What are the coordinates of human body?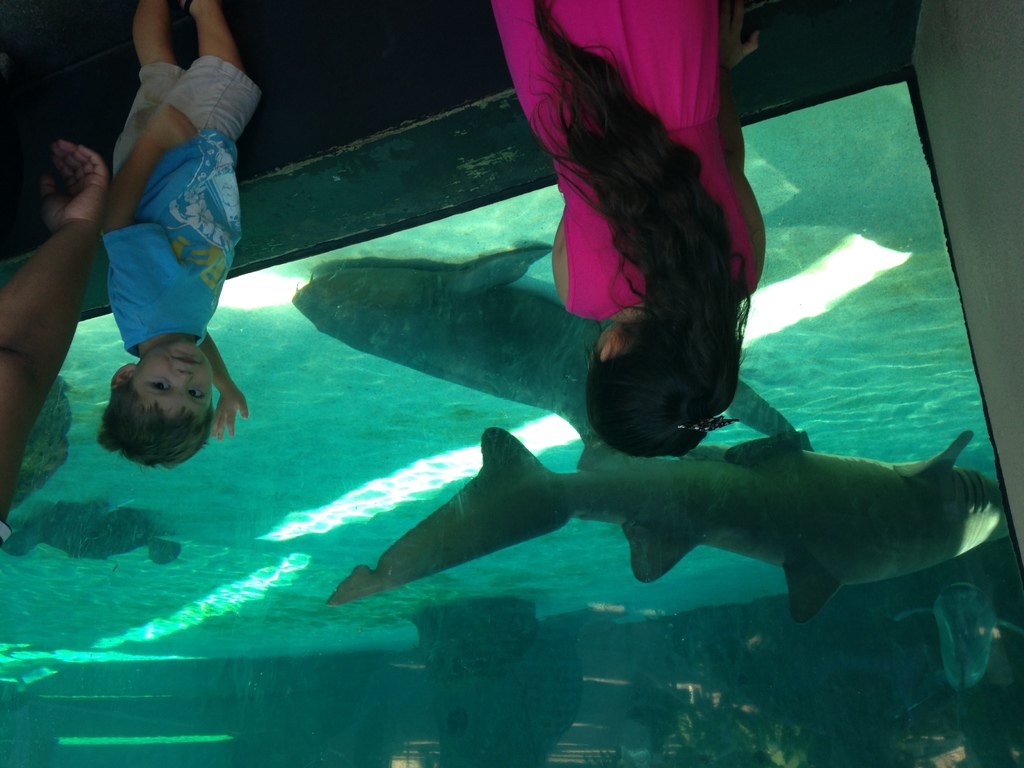
box=[490, 0, 766, 458].
